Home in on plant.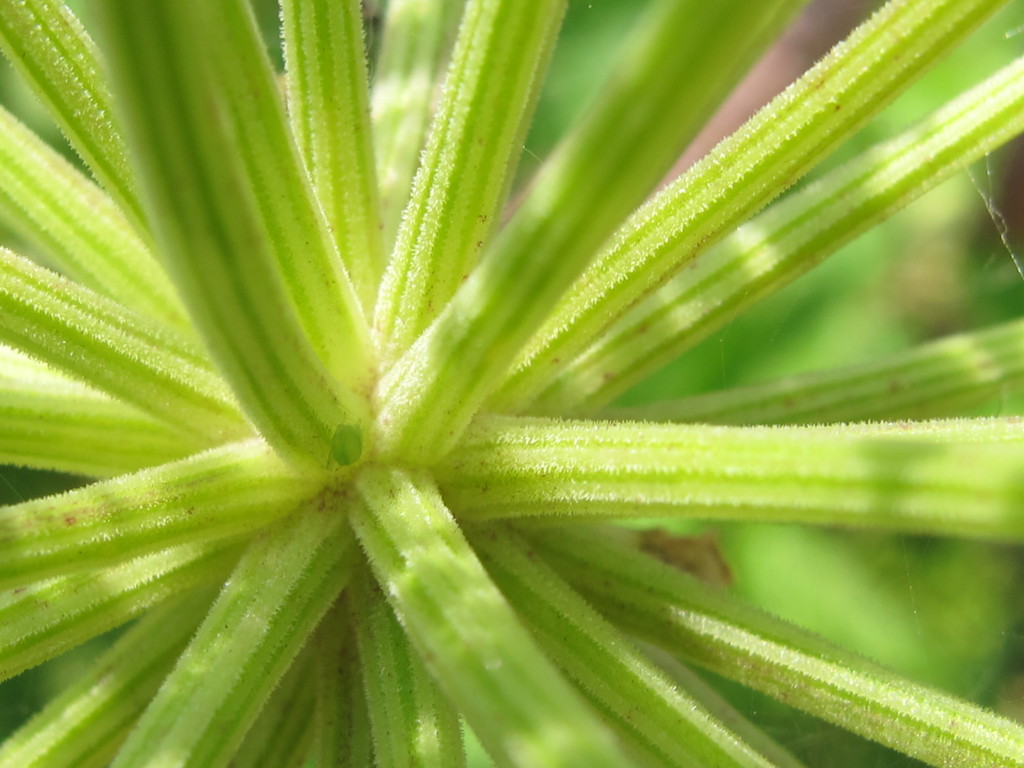
Homed in at 1 0 1023 767.
